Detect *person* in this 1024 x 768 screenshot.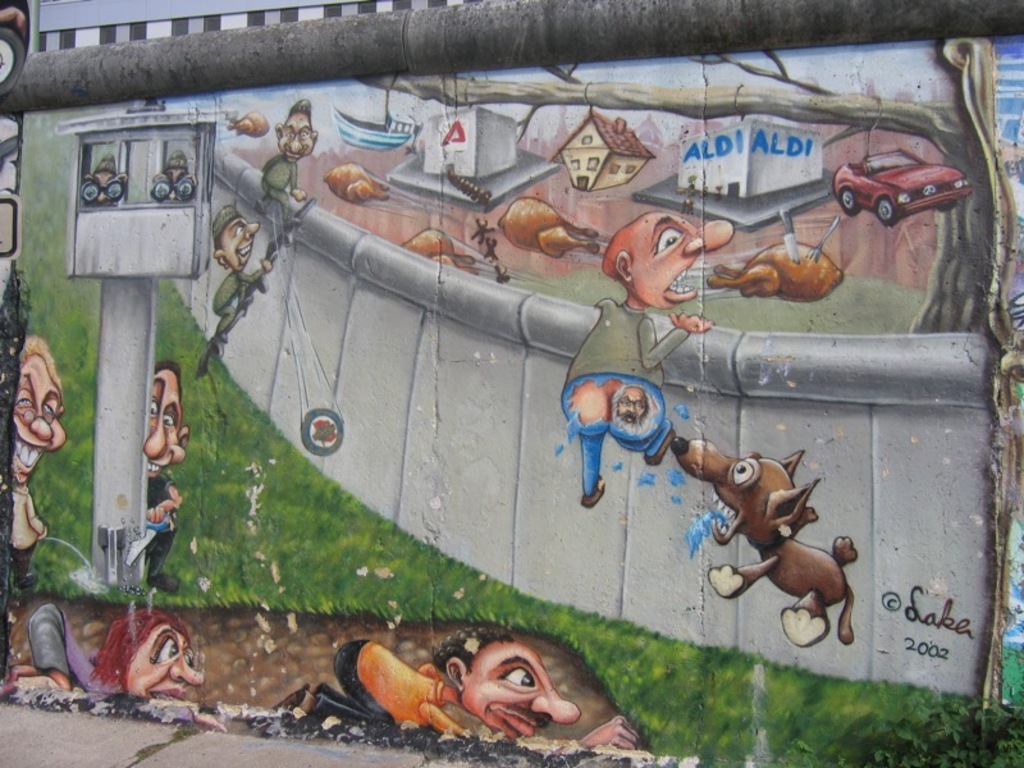
Detection: 8,338,69,585.
